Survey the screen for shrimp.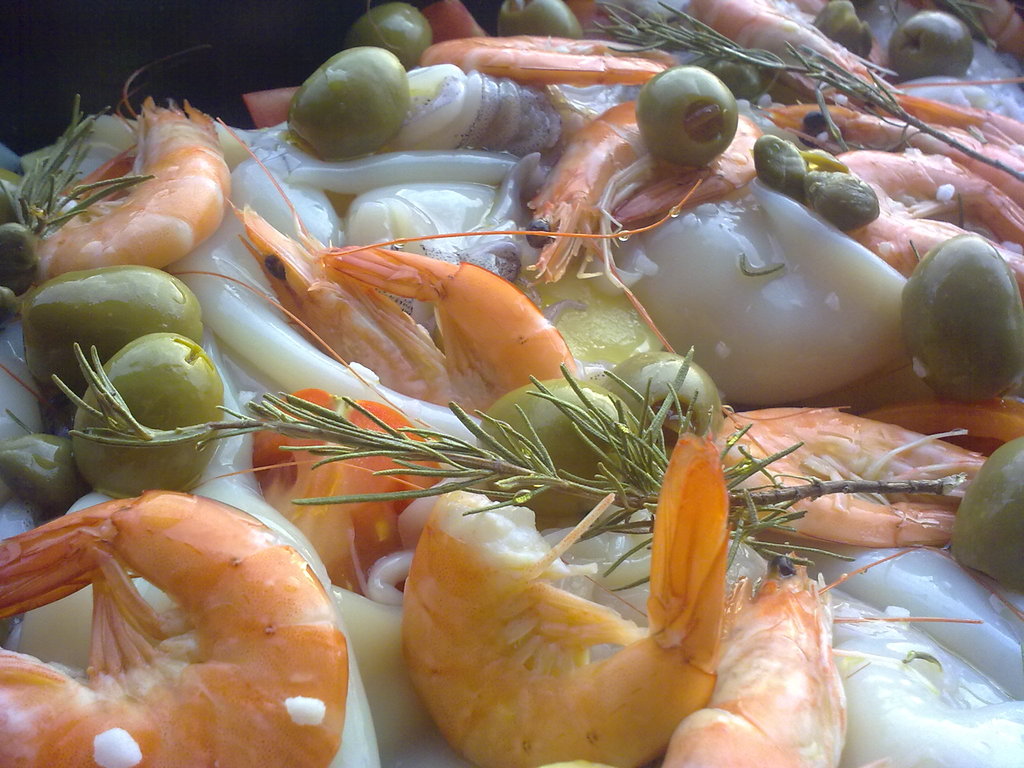
Survey found: left=716, top=405, right=992, bottom=552.
